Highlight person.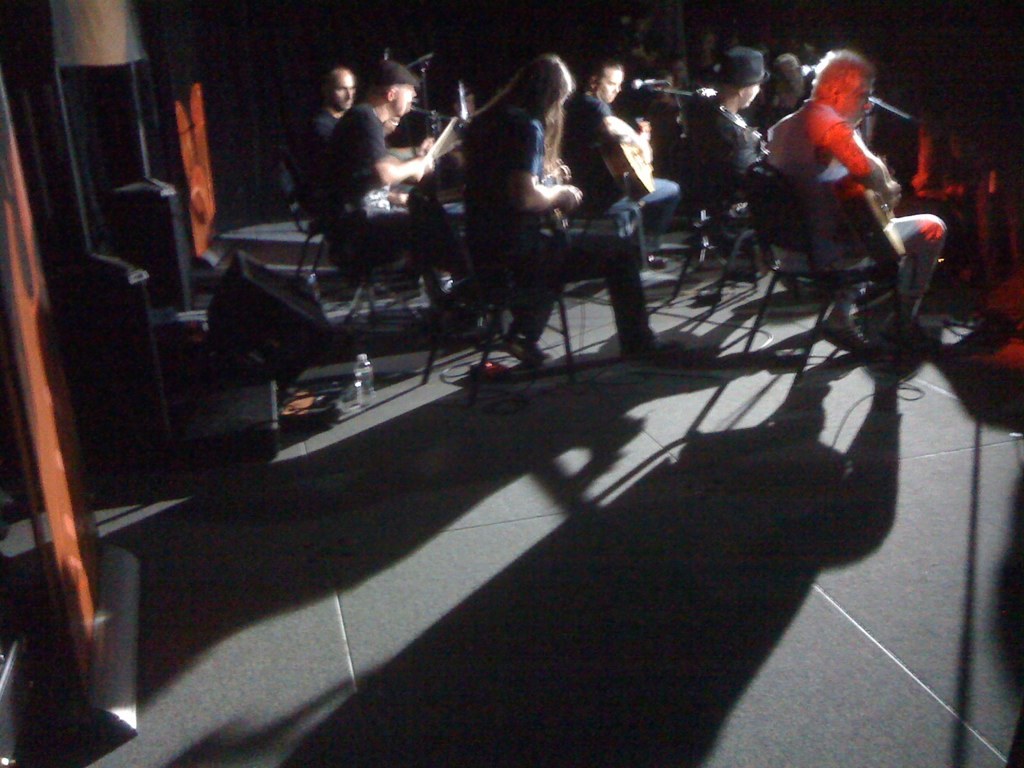
Highlighted region: l=463, t=57, r=671, b=356.
